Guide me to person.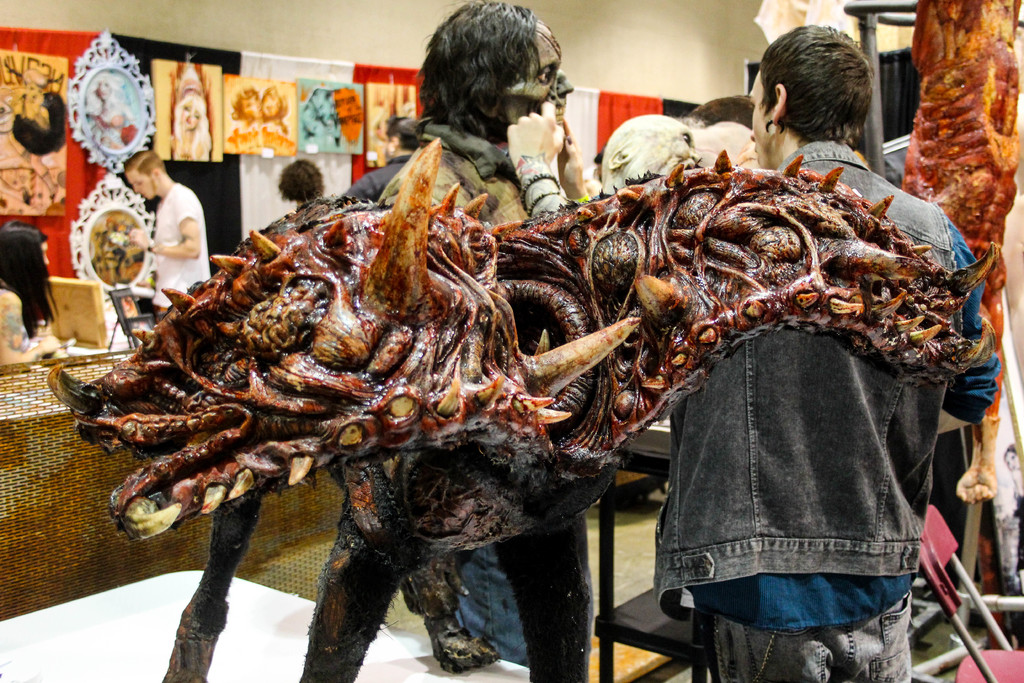
Guidance: 257, 75, 285, 133.
